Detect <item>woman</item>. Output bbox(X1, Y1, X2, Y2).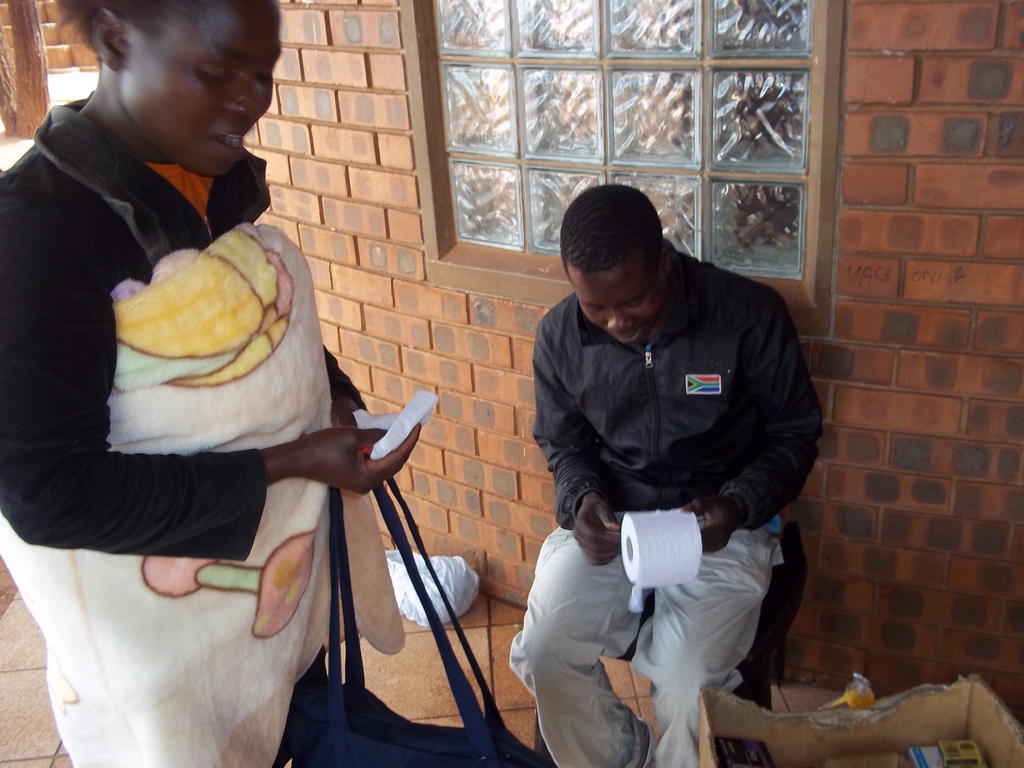
bbox(31, 50, 409, 735).
